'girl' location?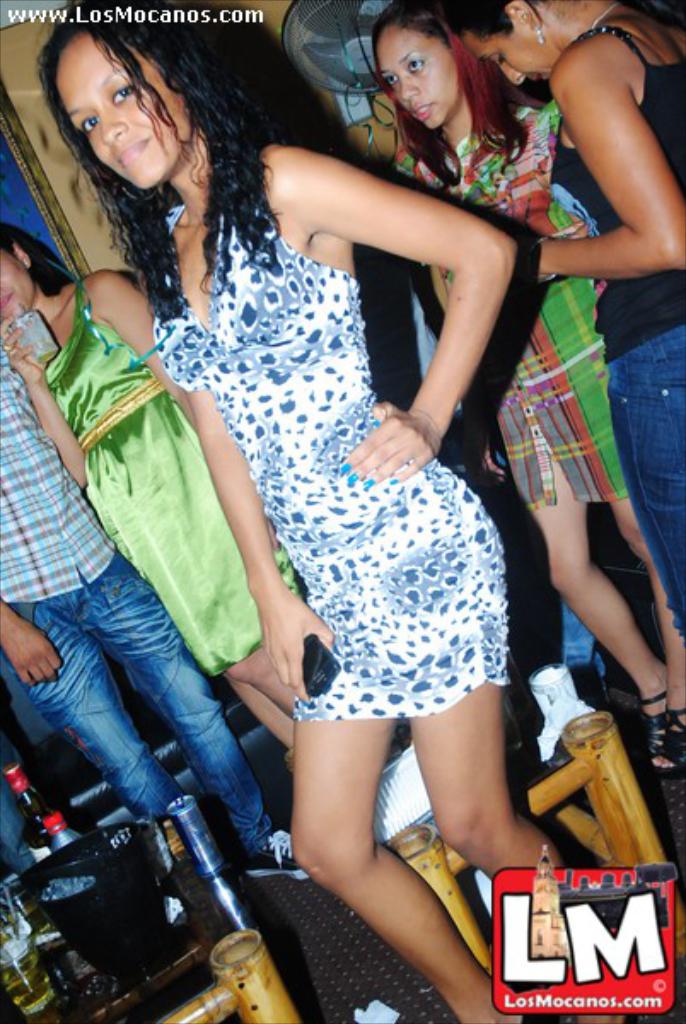
<region>374, 3, 684, 765</region>
